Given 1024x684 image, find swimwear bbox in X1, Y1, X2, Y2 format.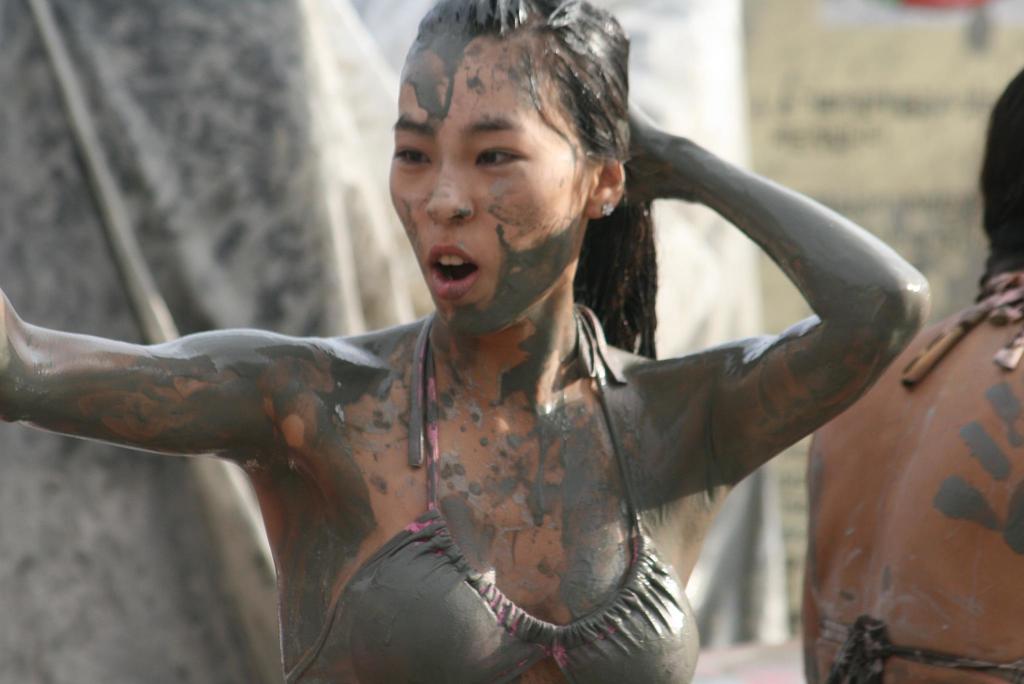
813, 613, 1023, 683.
